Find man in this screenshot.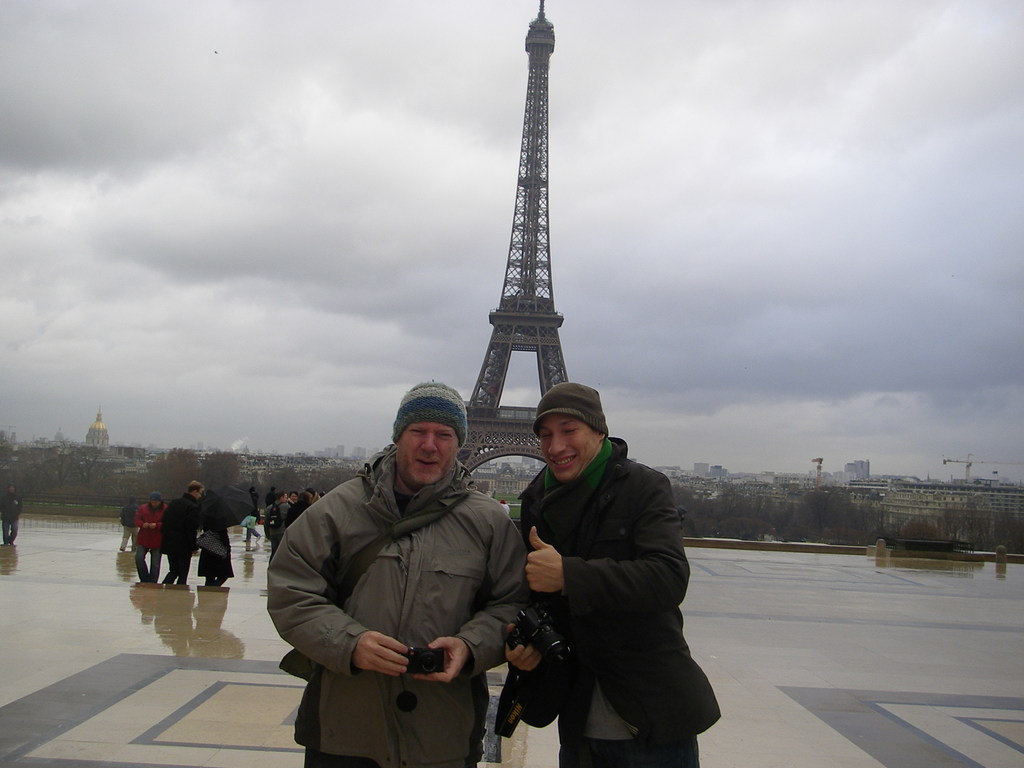
The bounding box for man is BBox(287, 492, 298, 504).
